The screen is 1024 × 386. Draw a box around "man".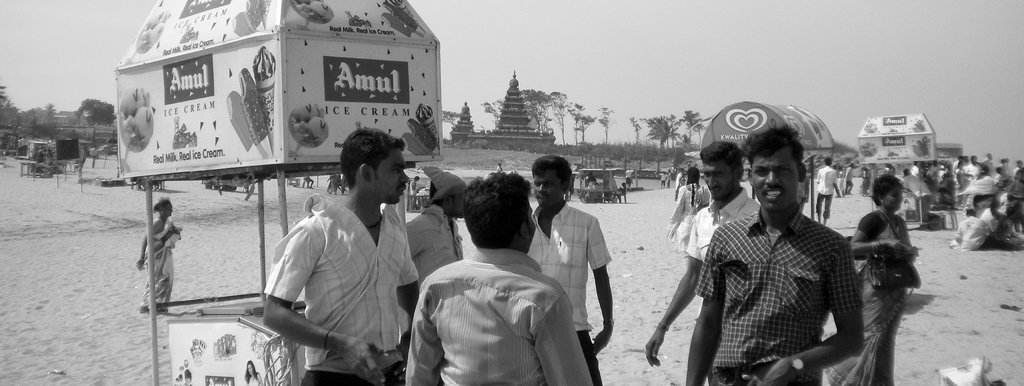
l=812, t=157, r=838, b=230.
